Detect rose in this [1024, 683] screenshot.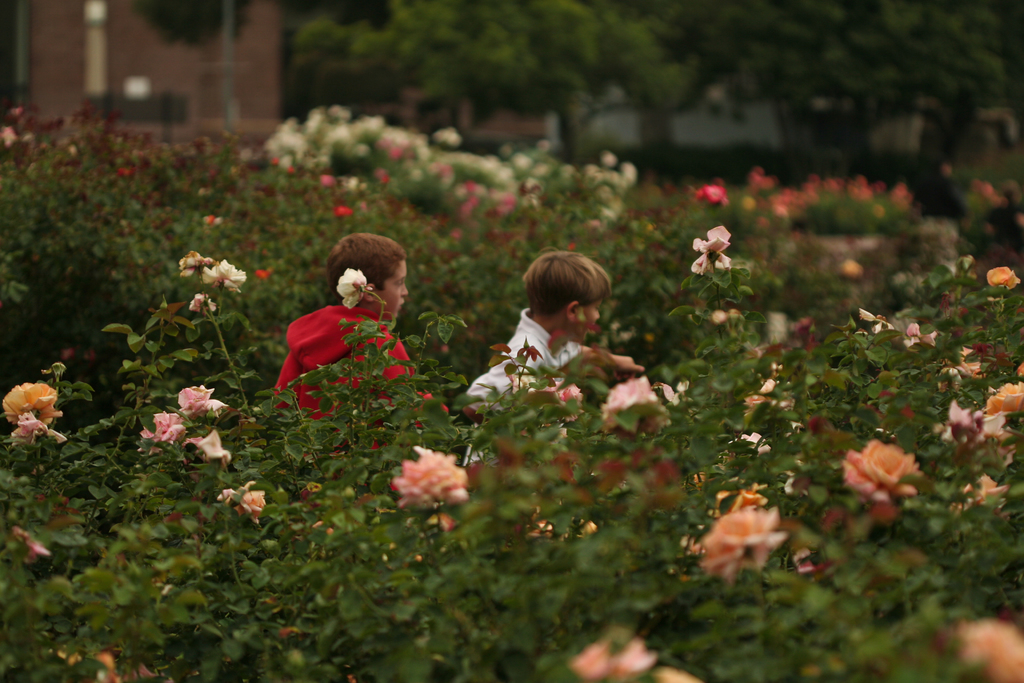
Detection: crop(202, 259, 244, 292).
